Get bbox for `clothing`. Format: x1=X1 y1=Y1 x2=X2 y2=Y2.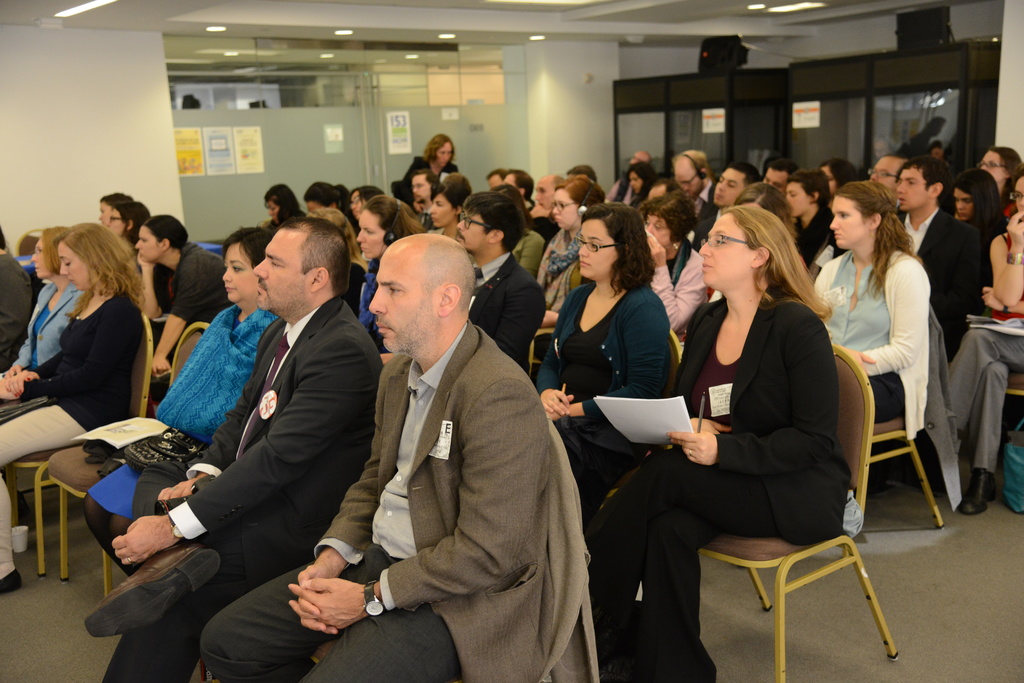
x1=945 y1=225 x2=1023 y2=485.
